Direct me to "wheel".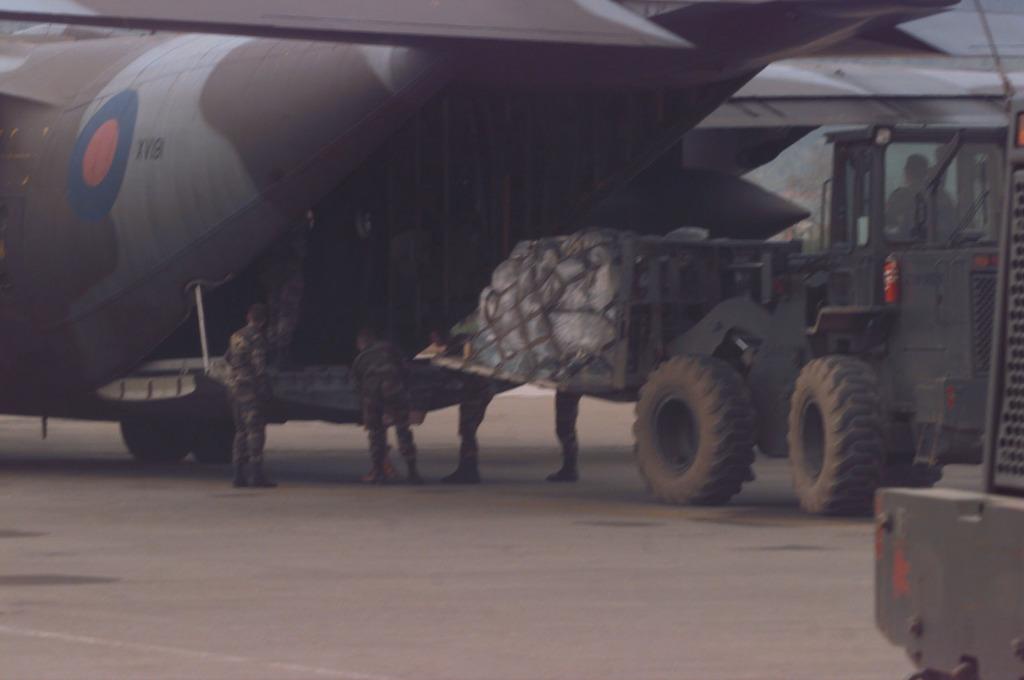
Direction: left=186, top=410, right=266, bottom=461.
